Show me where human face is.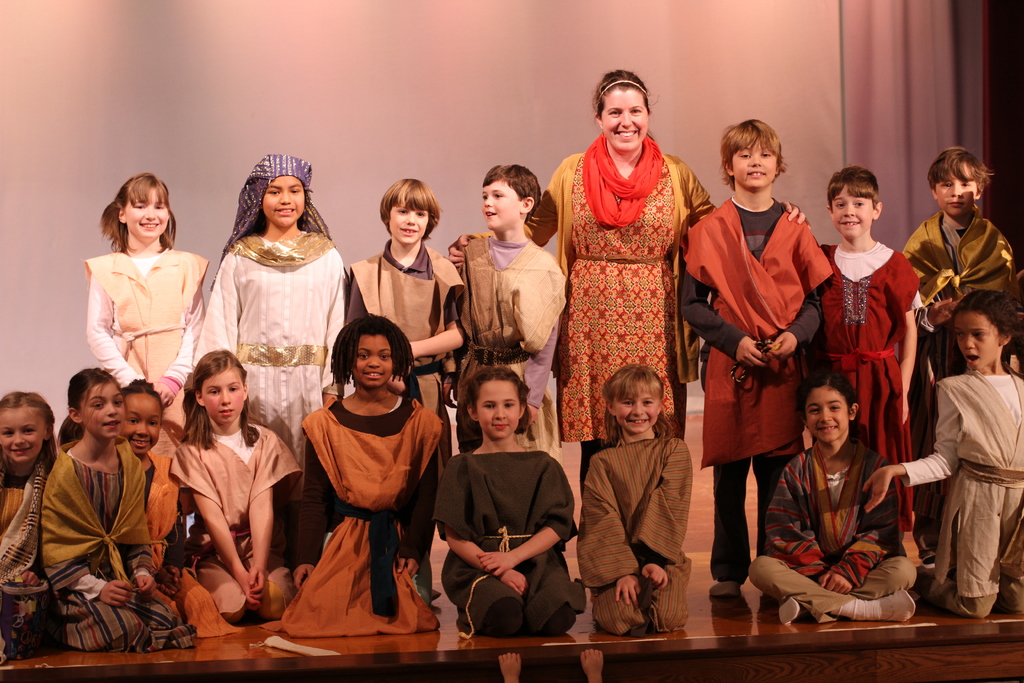
human face is at <box>601,89,648,148</box>.
